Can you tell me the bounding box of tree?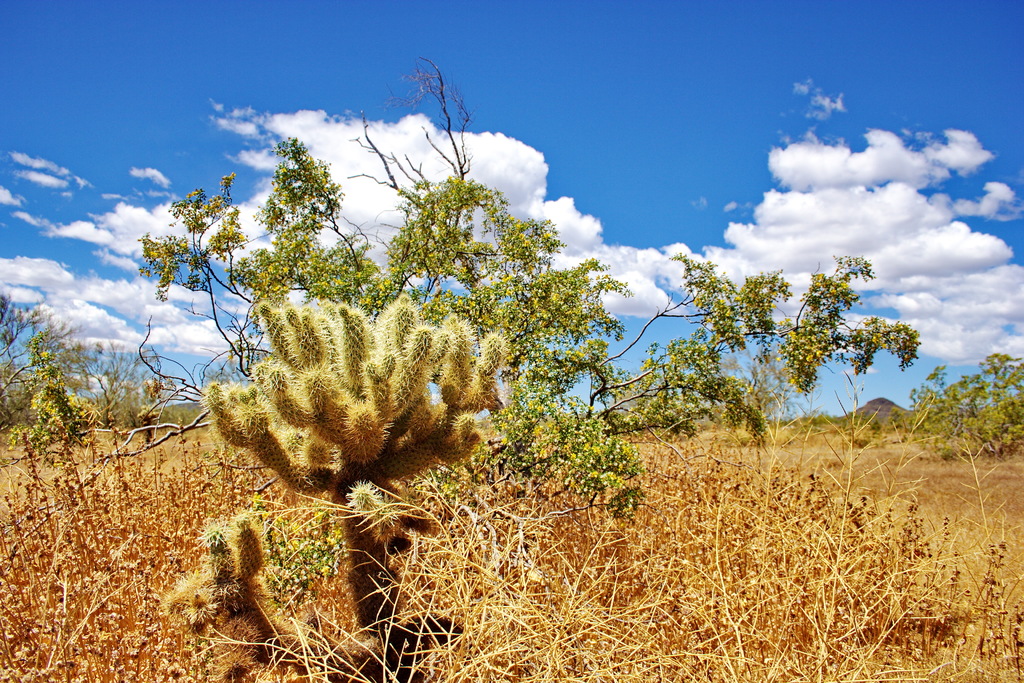
rect(0, 306, 111, 482).
